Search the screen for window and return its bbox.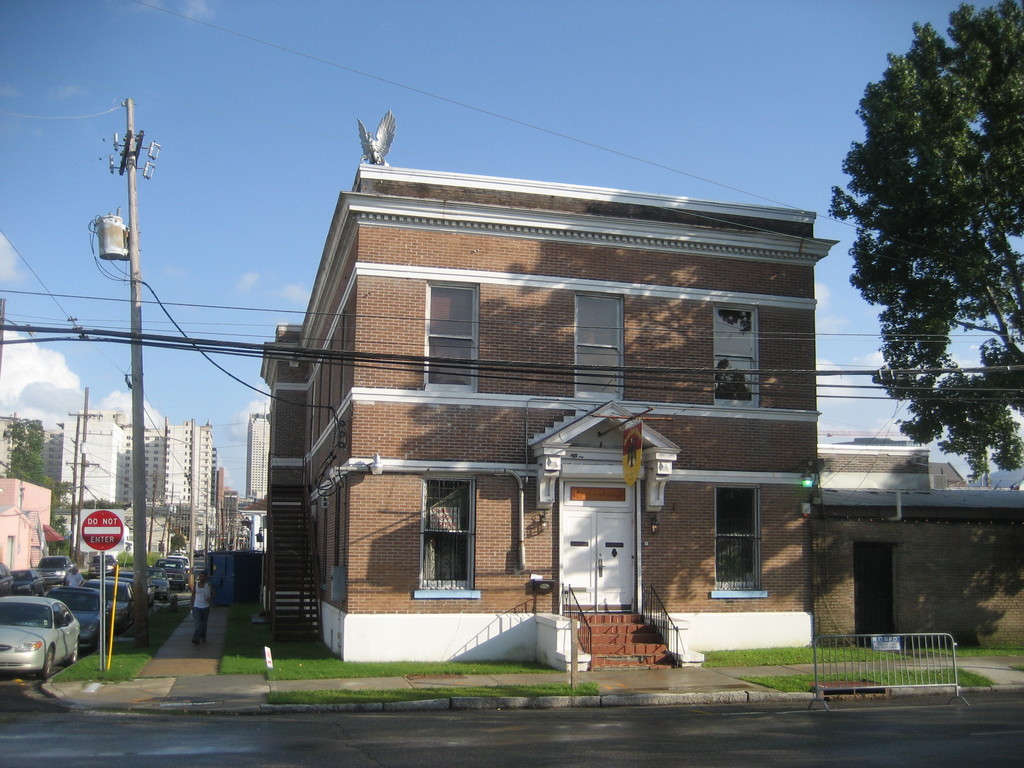
Found: BBox(712, 301, 764, 406).
